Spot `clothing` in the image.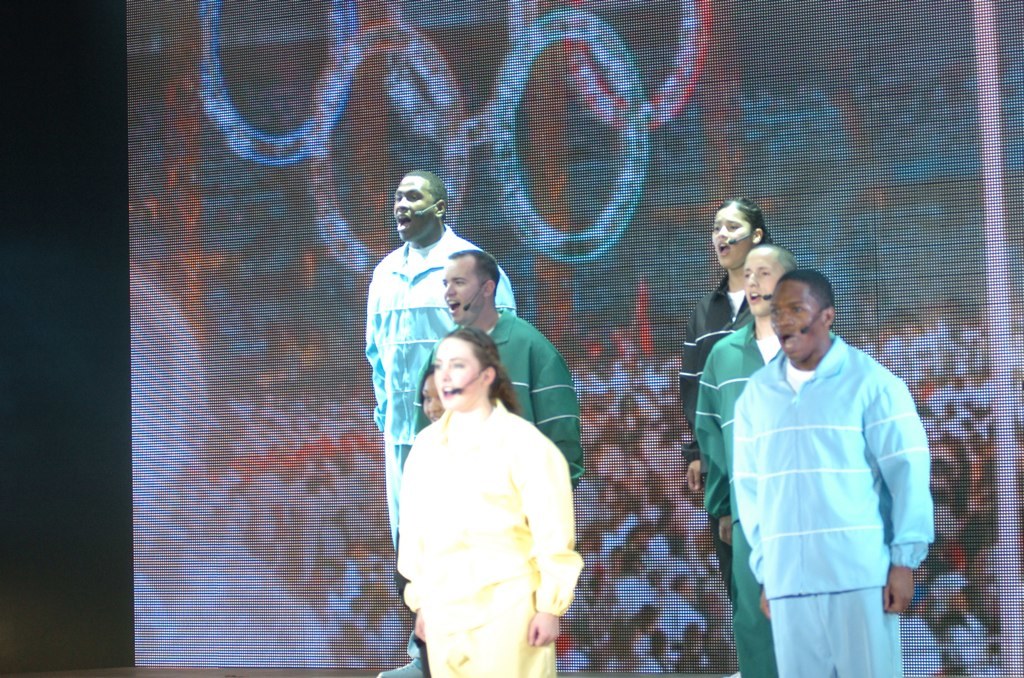
`clothing` found at [730,332,939,677].
